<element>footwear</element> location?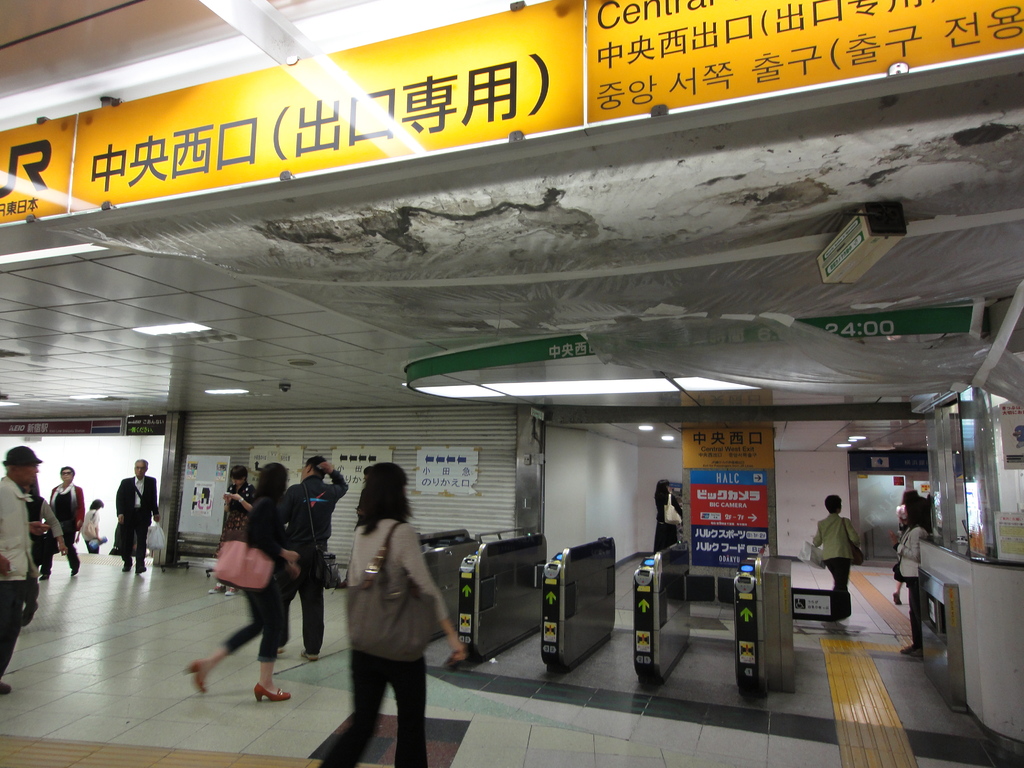
[left=39, top=573, right=49, bottom=582]
